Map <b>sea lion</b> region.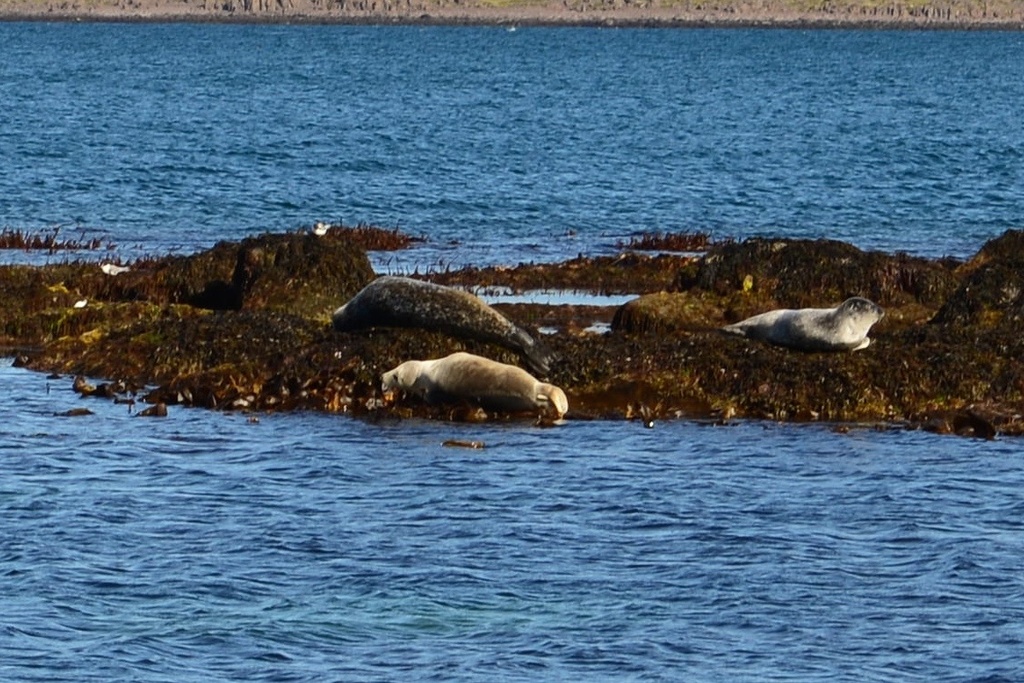
Mapped to {"left": 725, "top": 298, "right": 881, "bottom": 349}.
